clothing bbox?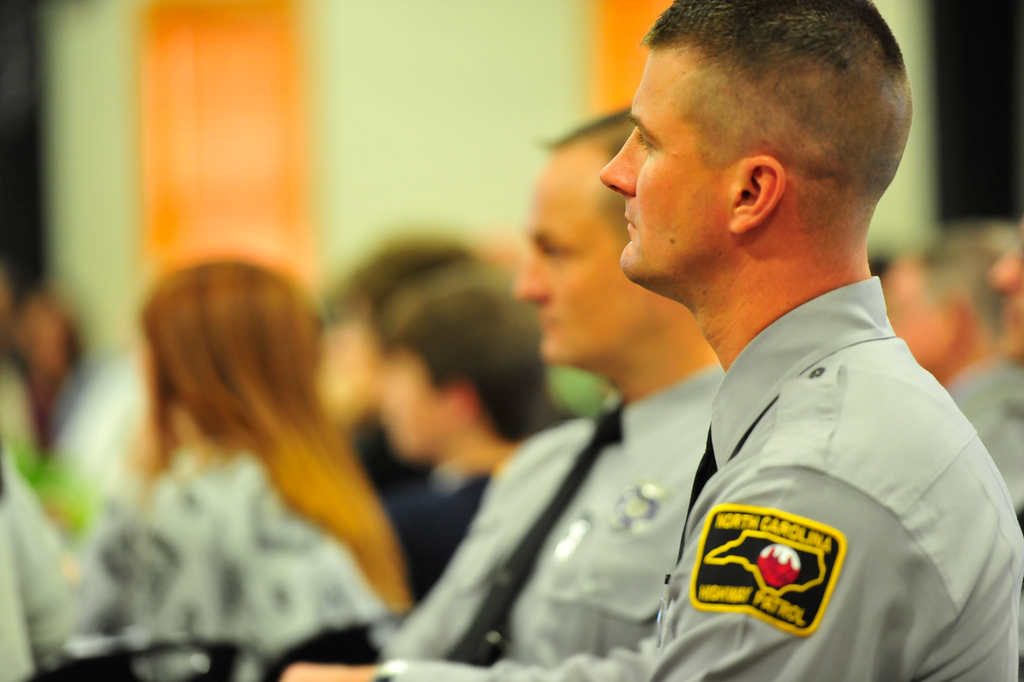
bbox=(397, 276, 1023, 681)
